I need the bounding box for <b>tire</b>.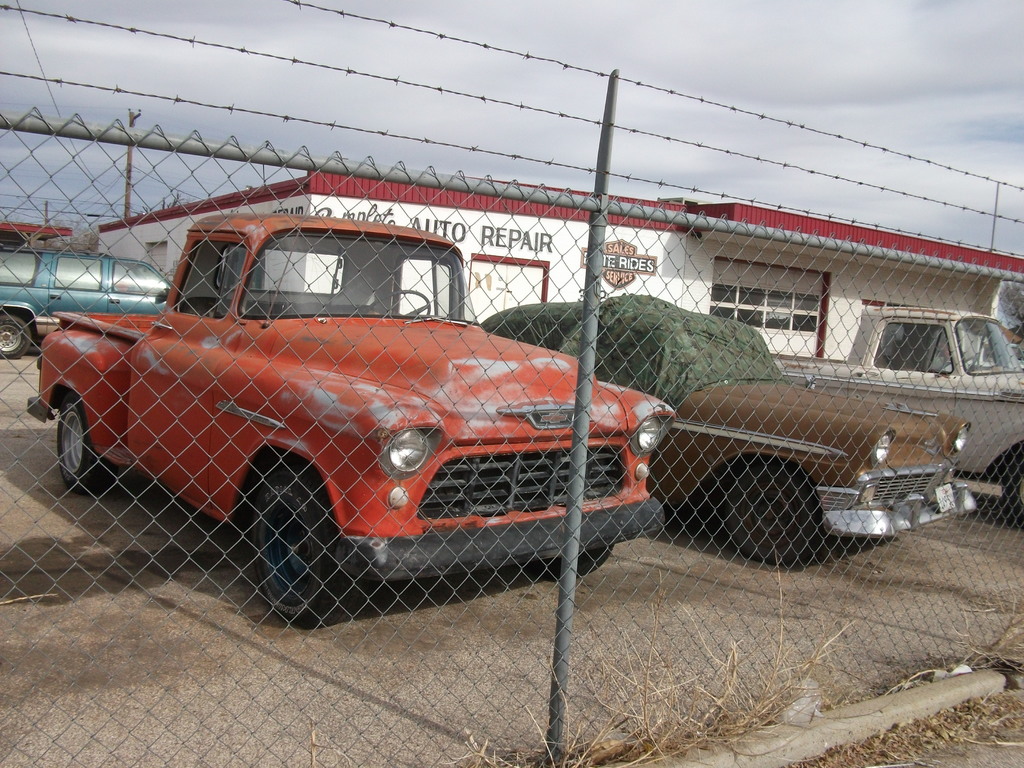
Here it is: 729 466 813 563.
